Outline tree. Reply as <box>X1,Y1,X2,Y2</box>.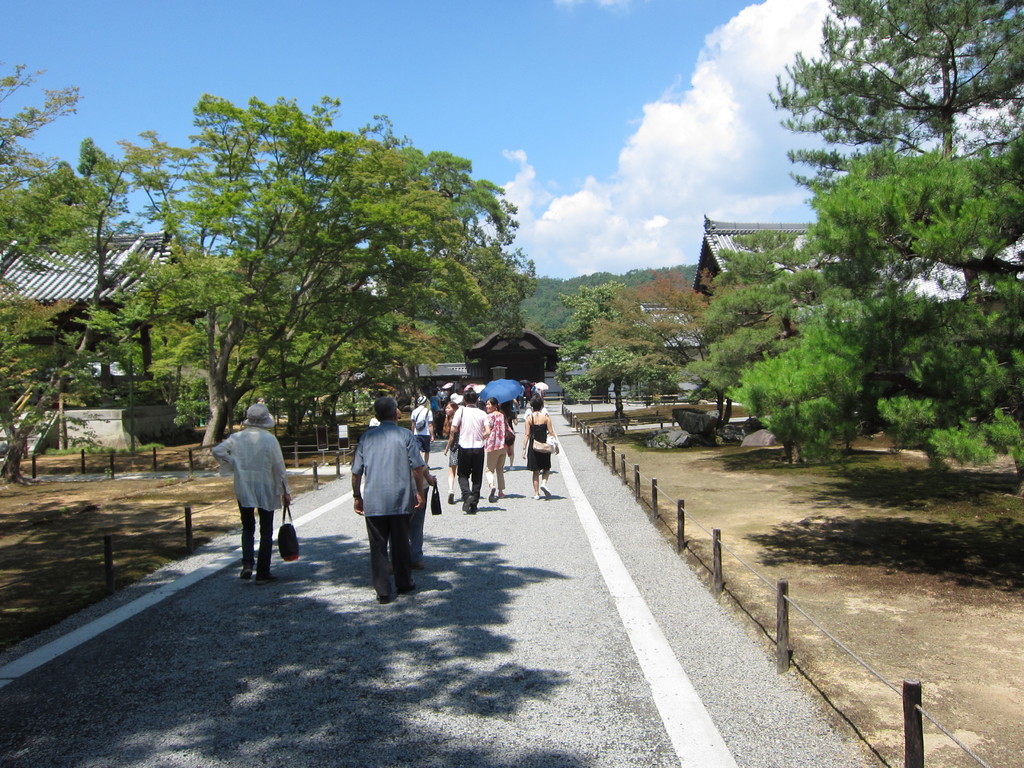
<box>0,163,133,492</box>.
